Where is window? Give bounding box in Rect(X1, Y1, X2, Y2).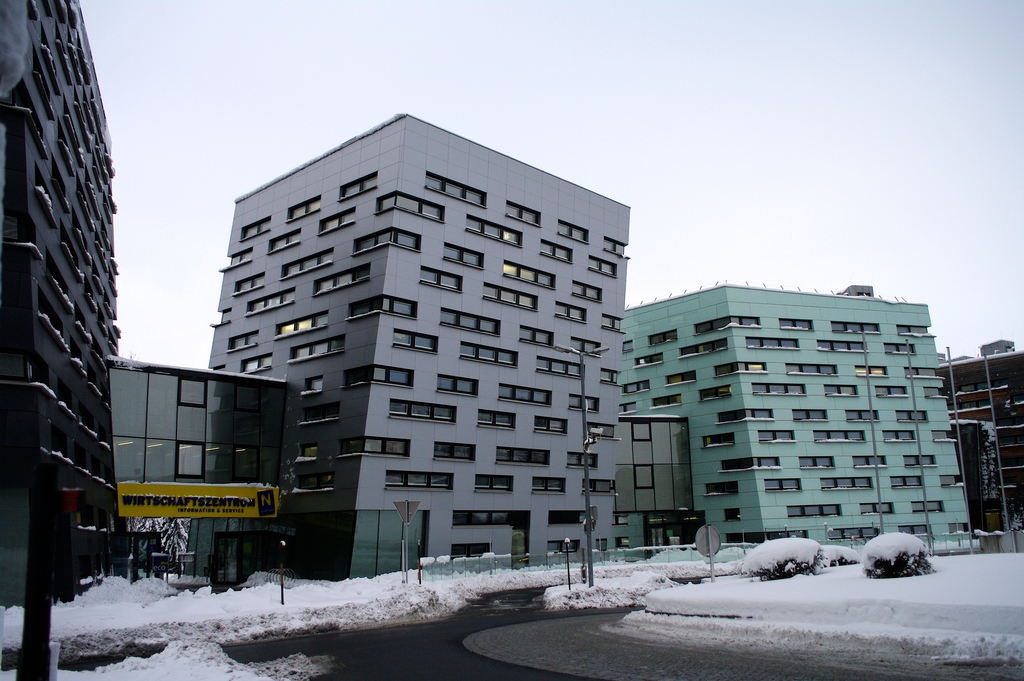
Rect(246, 286, 294, 318).
